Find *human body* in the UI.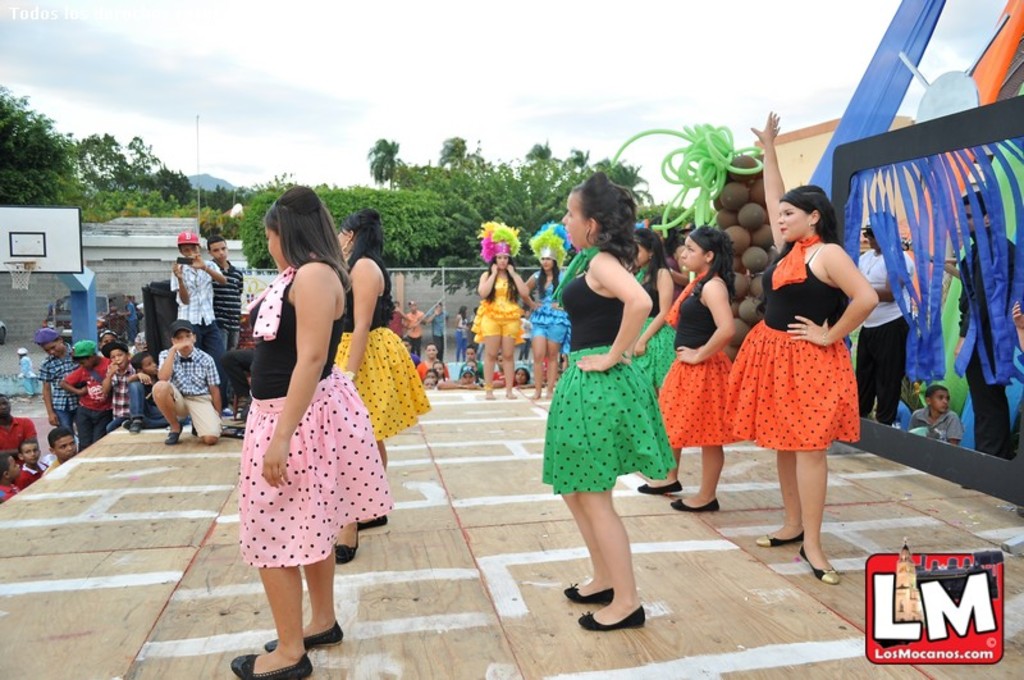
UI element at l=120, t=302, r=141, b=344.
